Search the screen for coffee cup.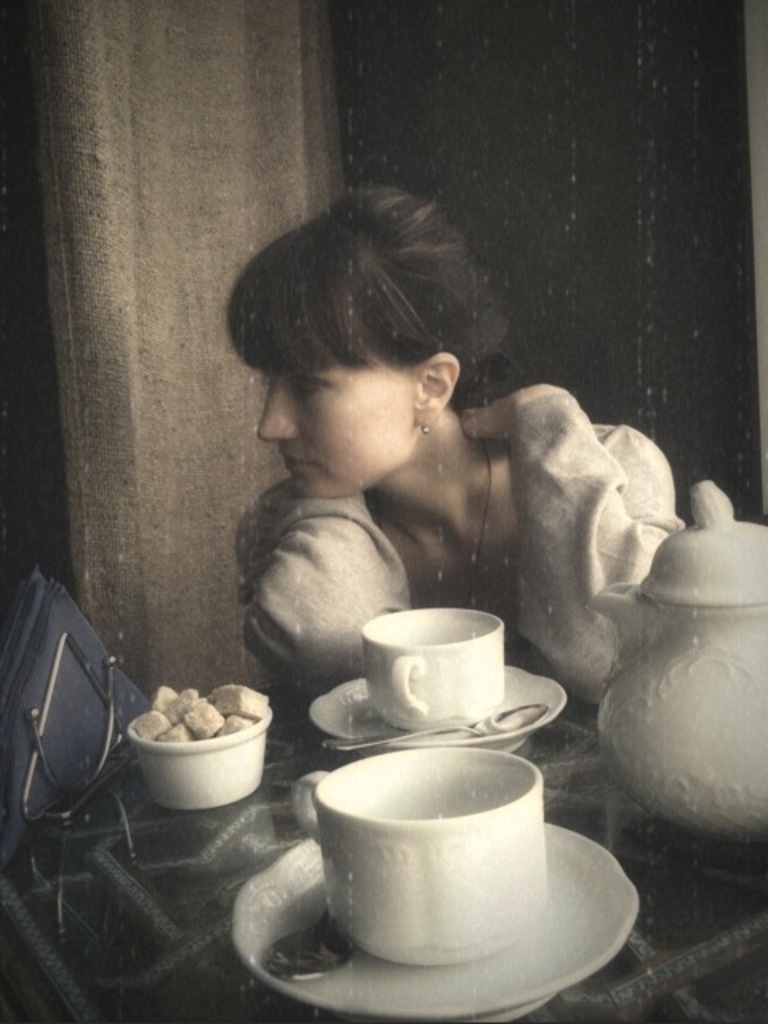
Found at box=[366, 608, 512, 734].
